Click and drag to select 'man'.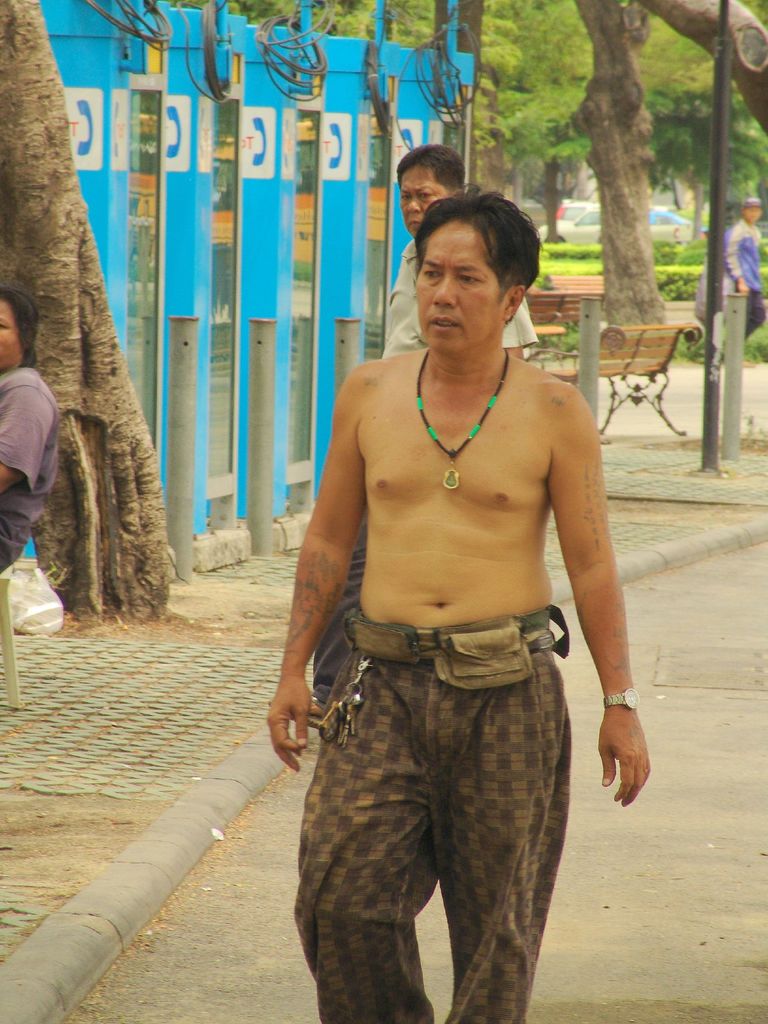
Selection: 305 143 540 734.
